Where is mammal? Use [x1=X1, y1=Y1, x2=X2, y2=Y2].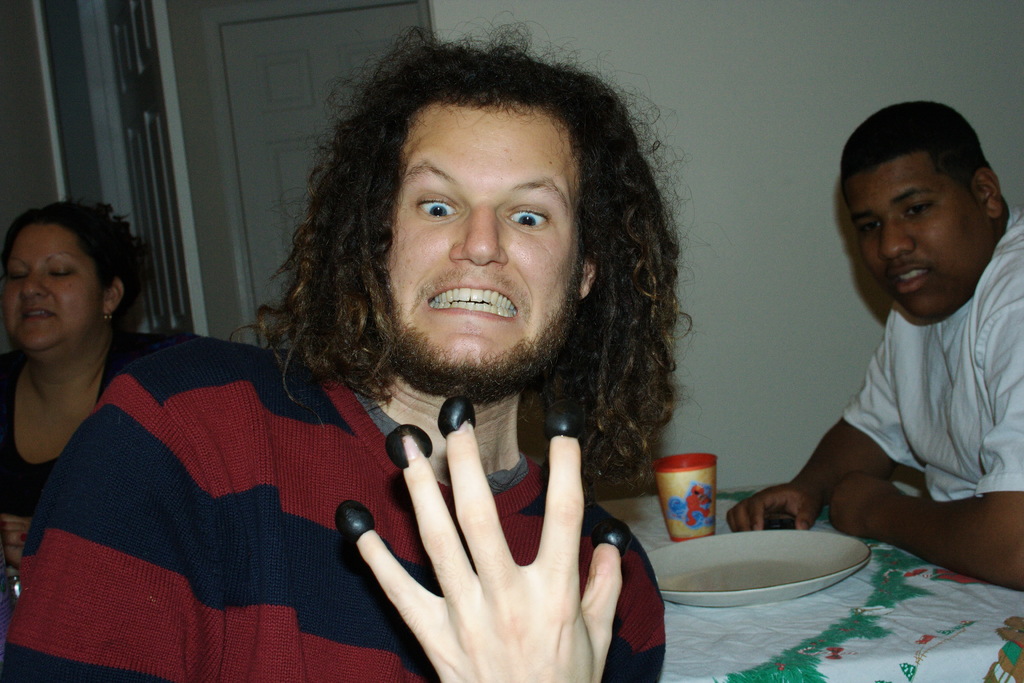
[x1=0, y1=195, x2=192, y2=580].
